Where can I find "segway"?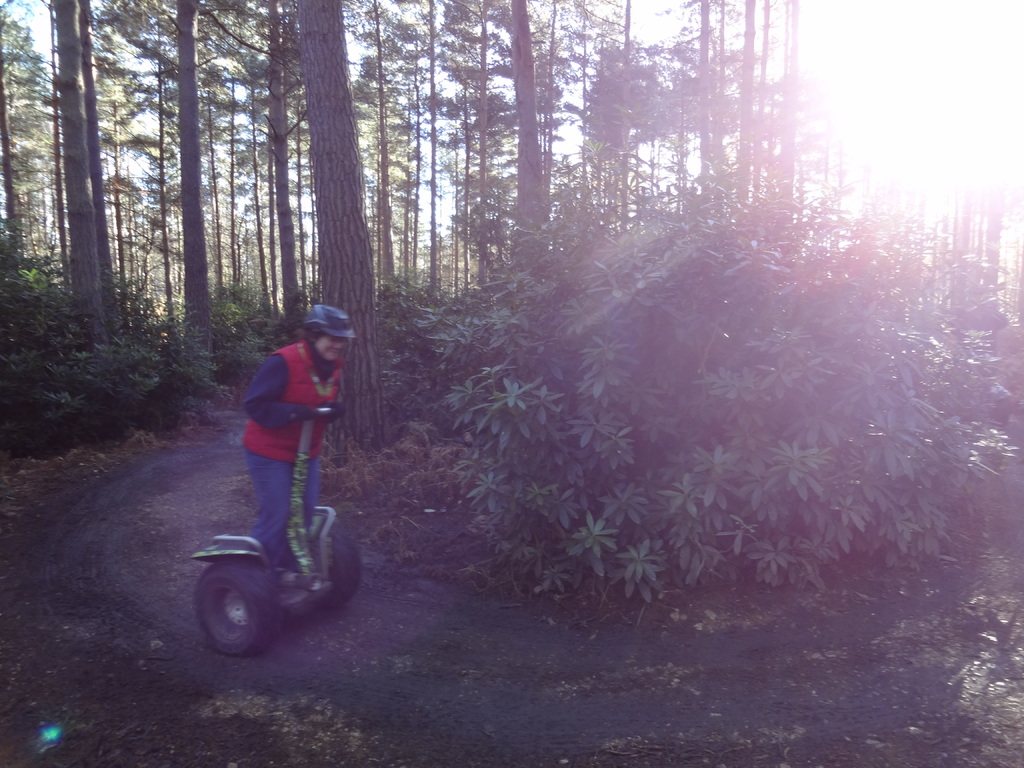
You can find it at [x1=185, y1=405, x2=358, y2=657].
